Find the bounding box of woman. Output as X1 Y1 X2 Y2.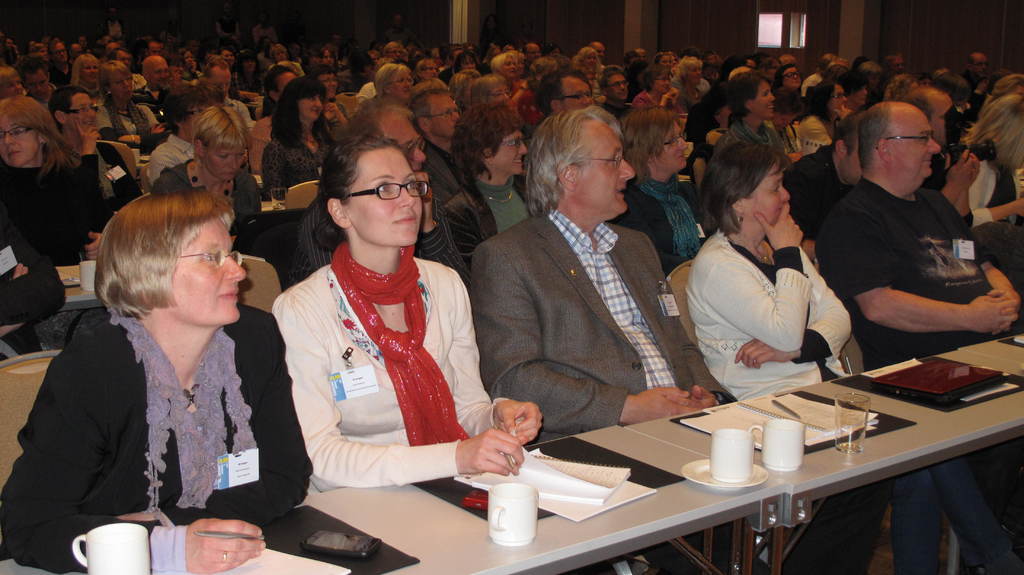
479 75 513 104.
